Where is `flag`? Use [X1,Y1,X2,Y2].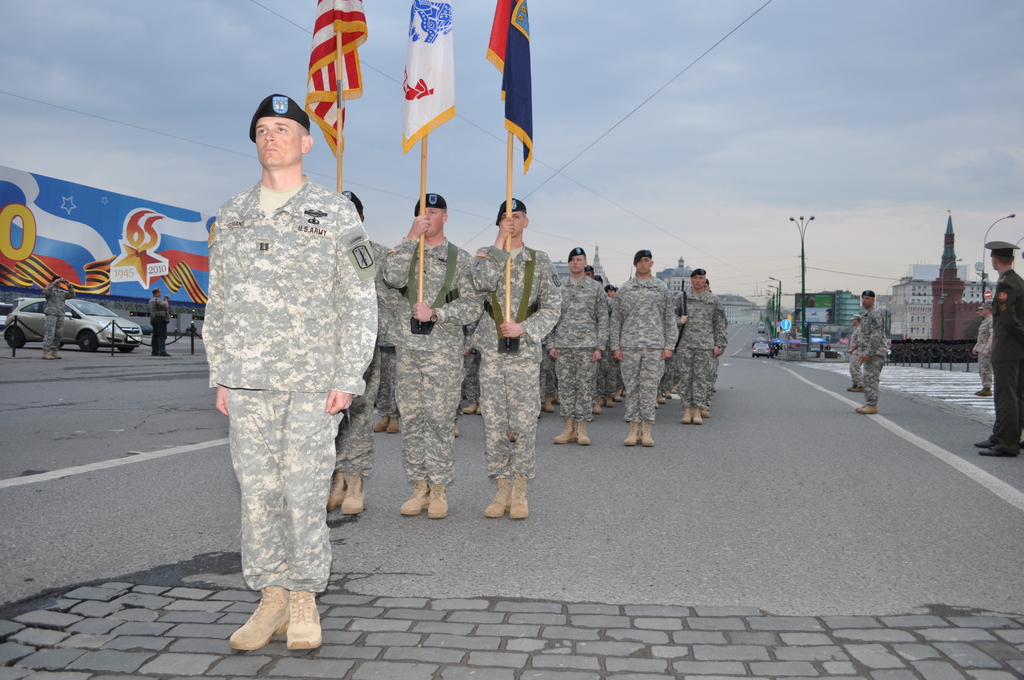
[402,0,453,154].
